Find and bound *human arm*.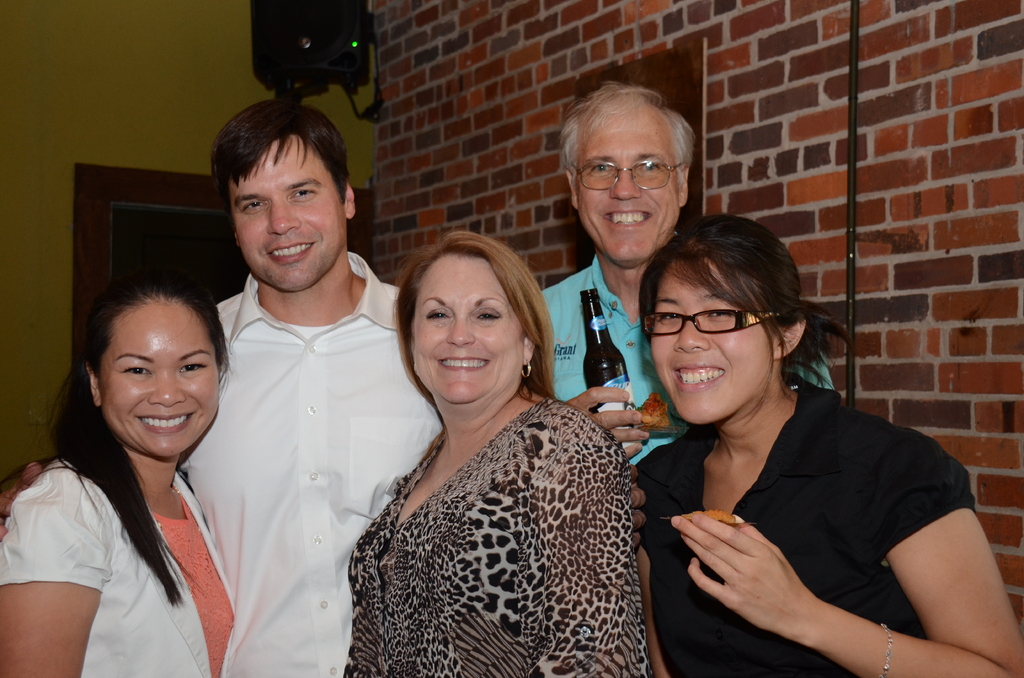
Bound: 565:380:644:454.
